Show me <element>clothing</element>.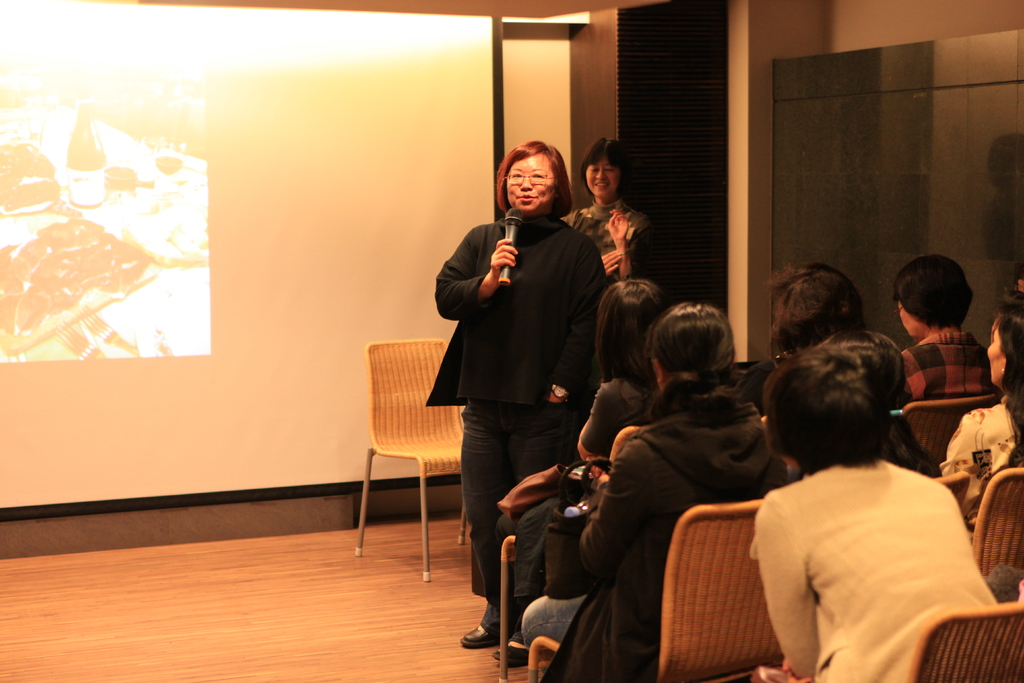
<element>clothing</element> is here: bbox=[902, 327, 1000, 403].
